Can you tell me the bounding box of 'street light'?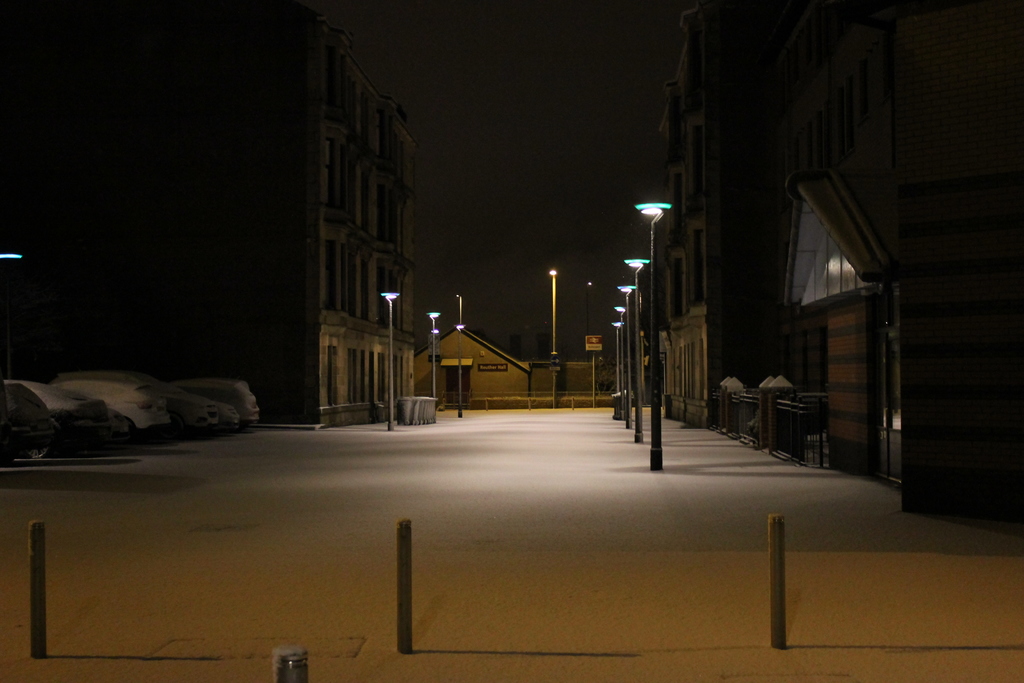
(left=624, top=255, right=648, bottom=436).
